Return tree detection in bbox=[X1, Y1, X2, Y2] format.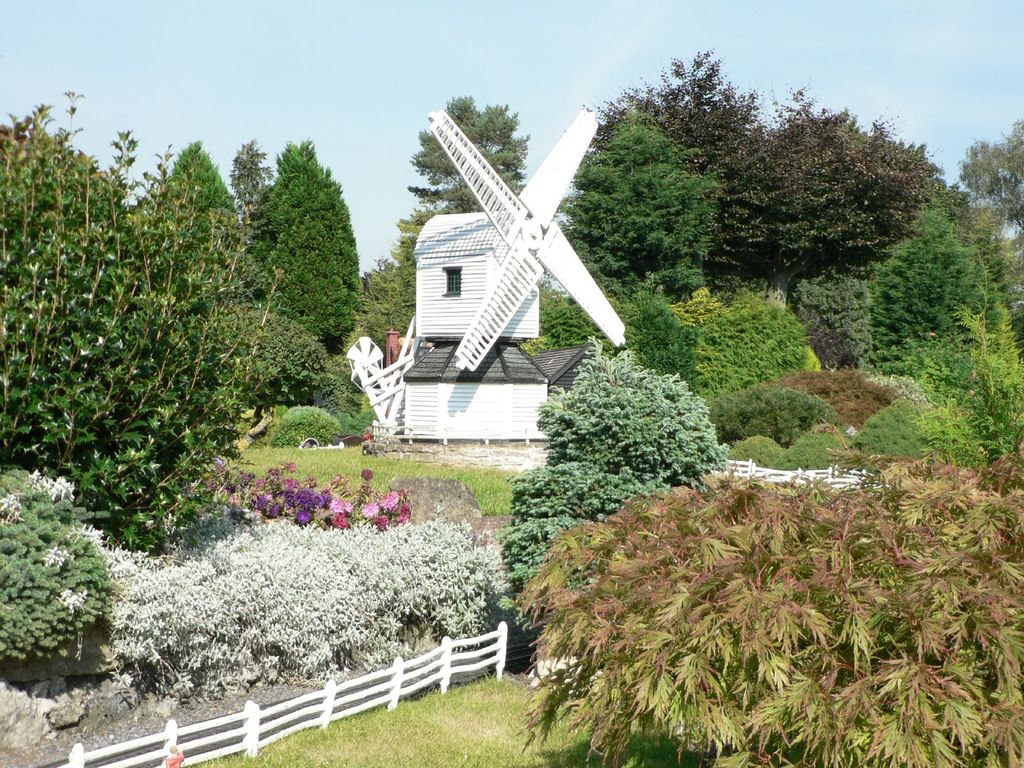
bbox=[386, 91, 532, 287].
